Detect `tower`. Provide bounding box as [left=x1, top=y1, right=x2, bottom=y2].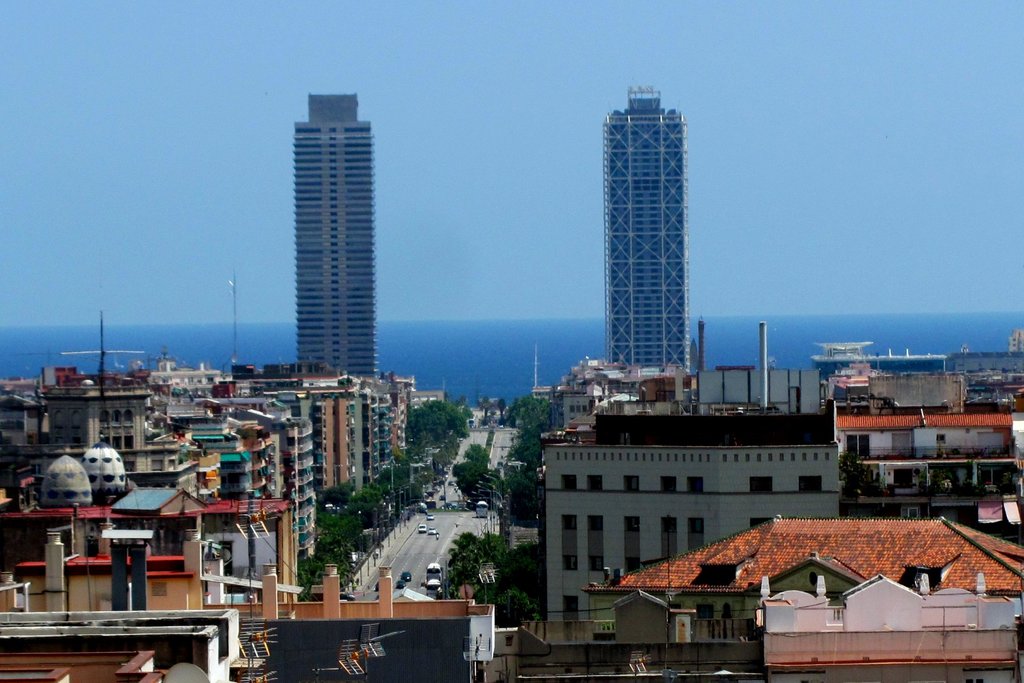
[left=605, top=79, right=689, bottom=384].
